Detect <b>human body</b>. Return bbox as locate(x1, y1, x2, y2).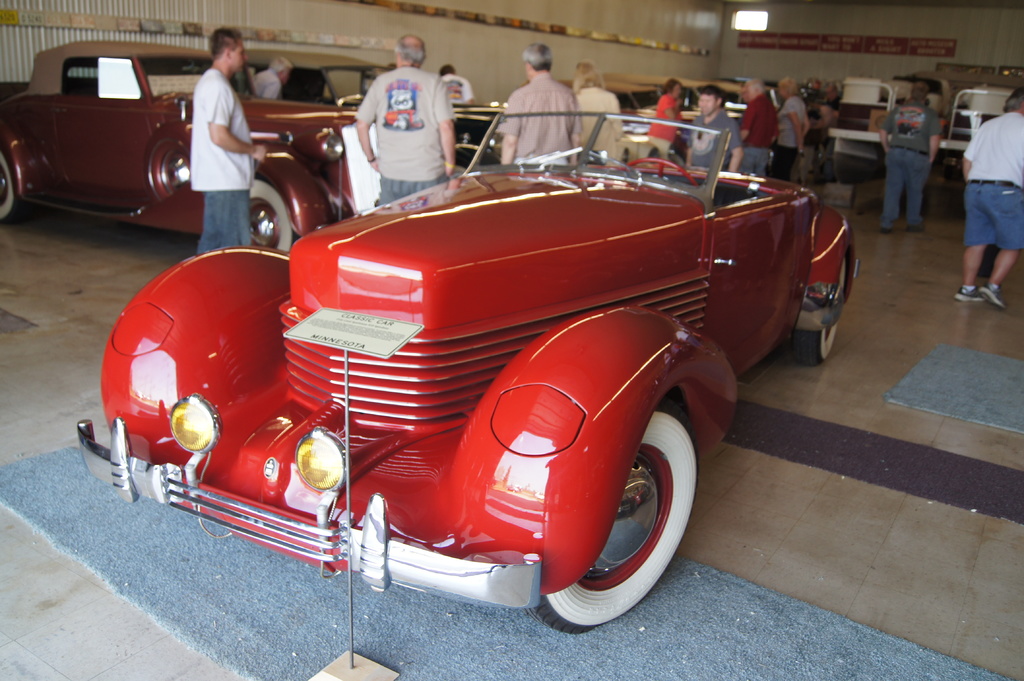
locate(880, 80, 934, 230).
